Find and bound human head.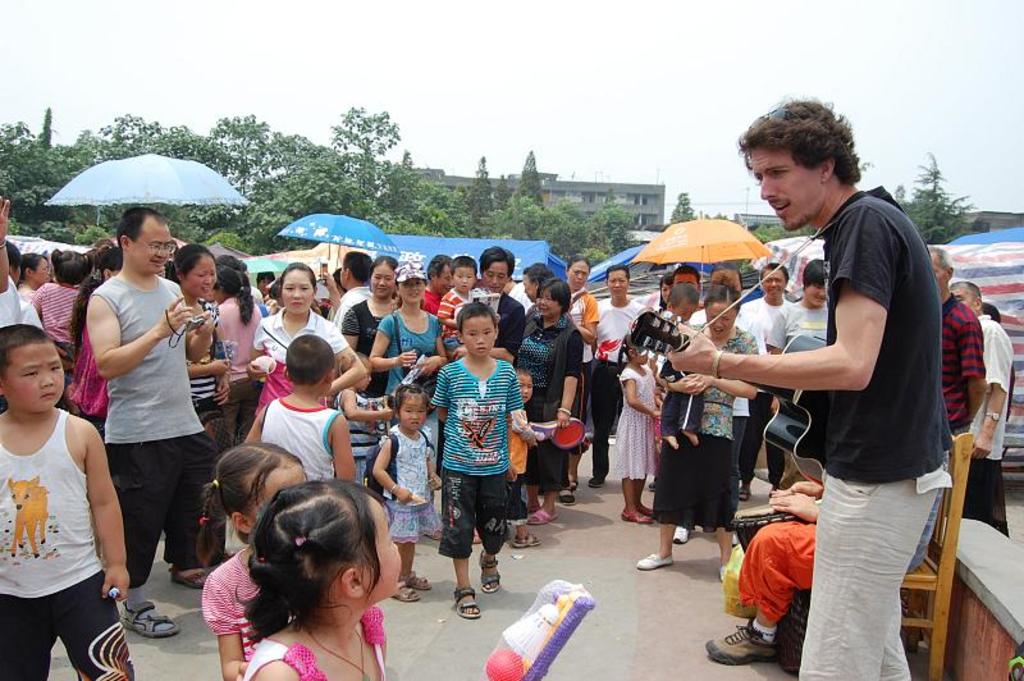
Bound: 453:302:499:360.
